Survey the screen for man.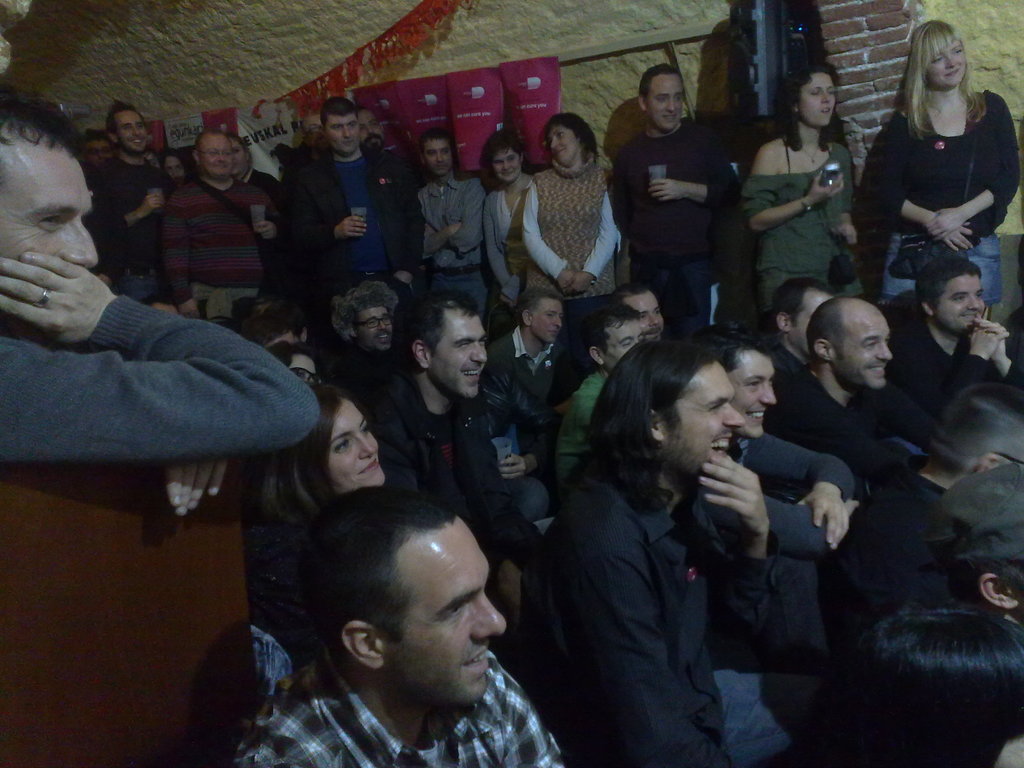
Survey found: bbox(280, 95, 423, 299).
